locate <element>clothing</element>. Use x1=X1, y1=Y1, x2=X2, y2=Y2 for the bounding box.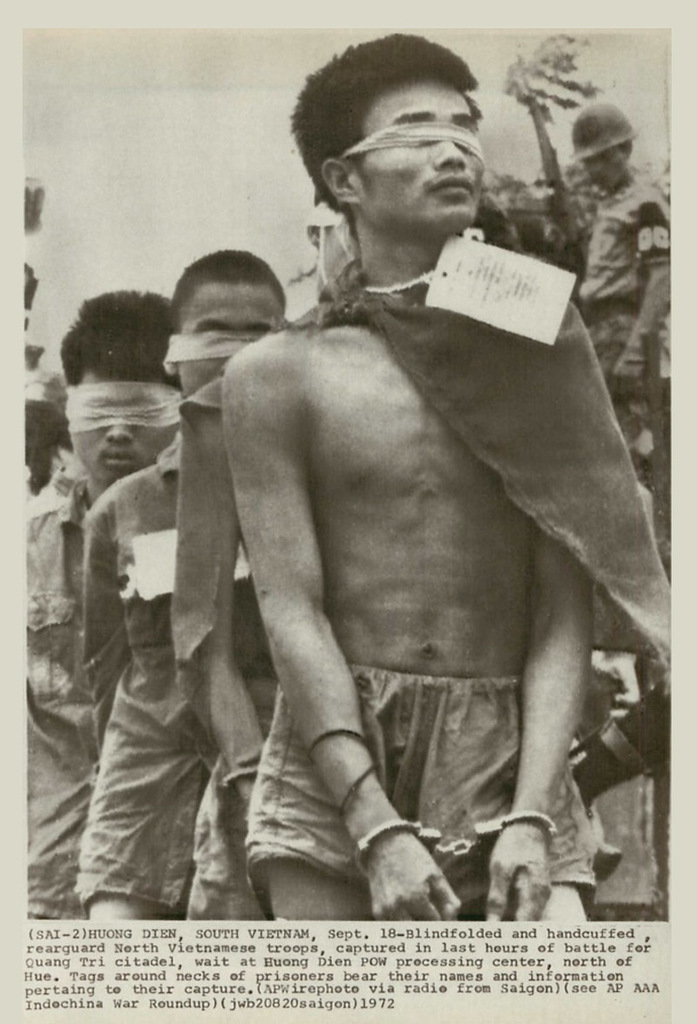
x1=73, y1=427, x2=274, y2=918.
